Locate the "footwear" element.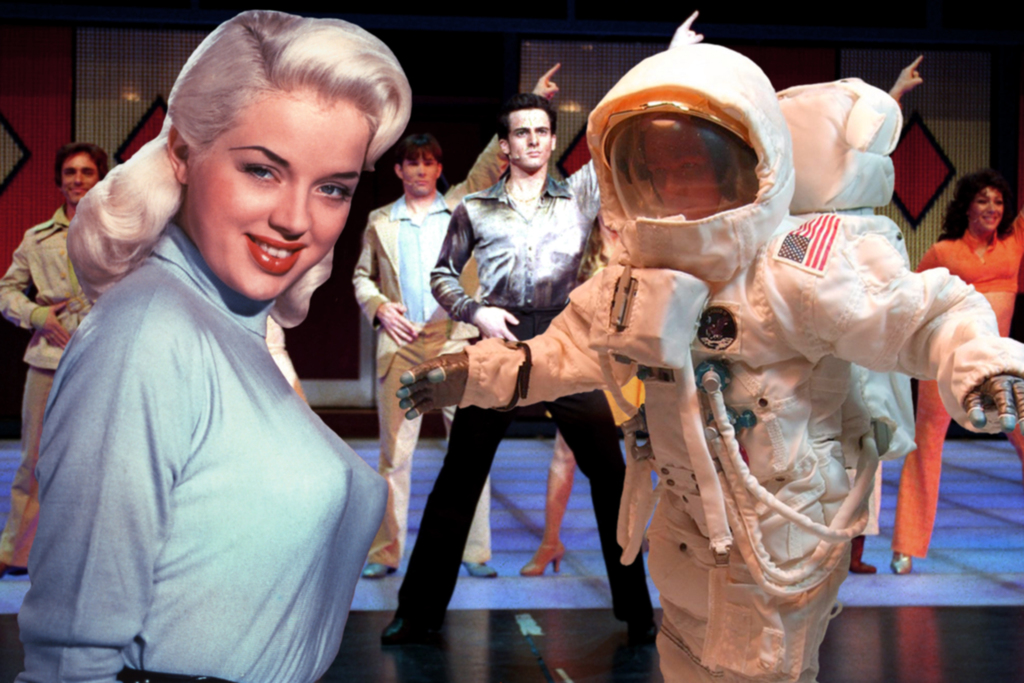
Element bbox: [522, 544, 561, 577].
